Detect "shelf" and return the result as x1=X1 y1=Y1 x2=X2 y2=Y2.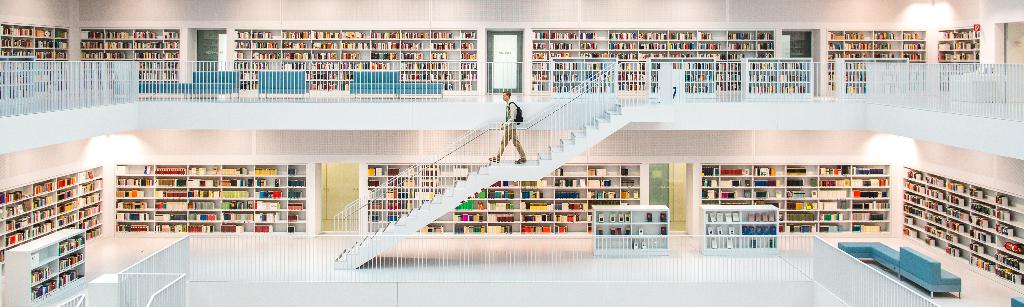
x1=189 y1=201 x2=217 y2=212.
